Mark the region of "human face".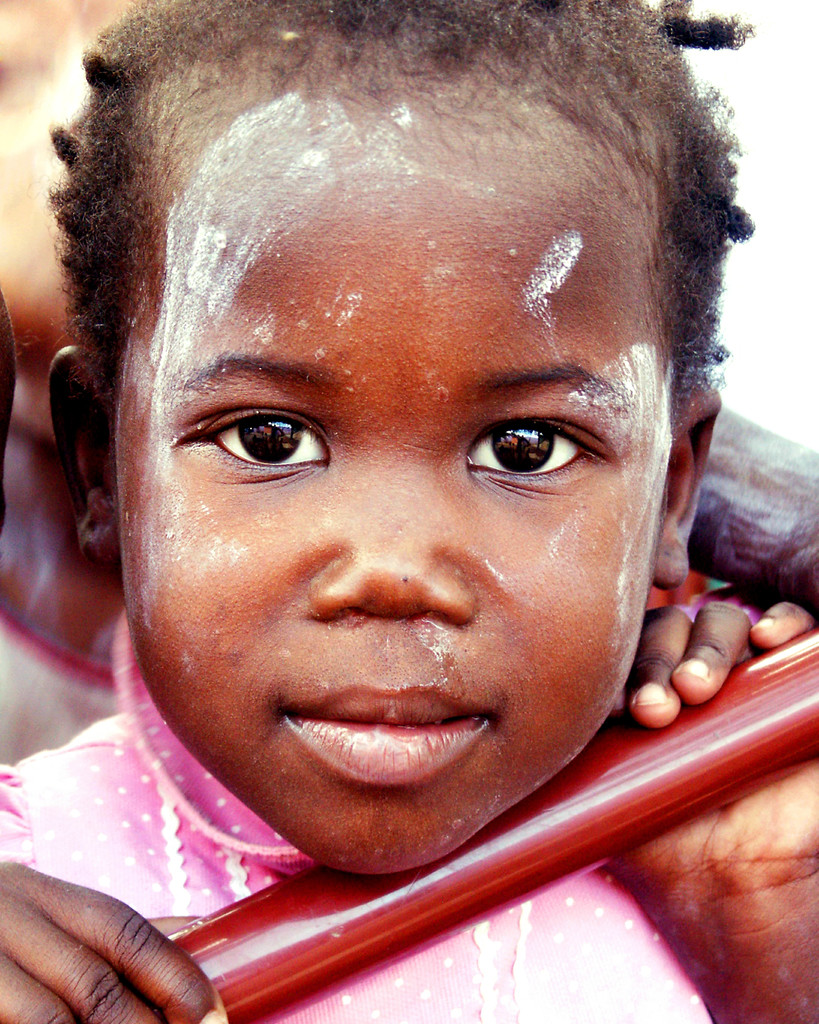
Region: crop(118, 100, 669, 877).
